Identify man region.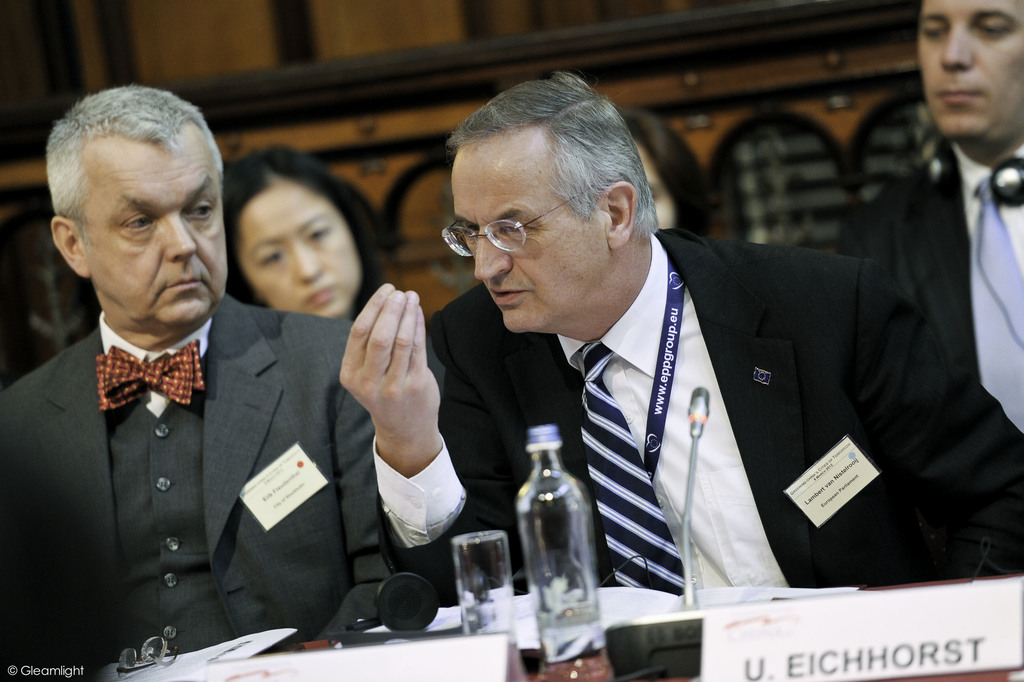
Region: box=[840, 0, 1023, 448].
